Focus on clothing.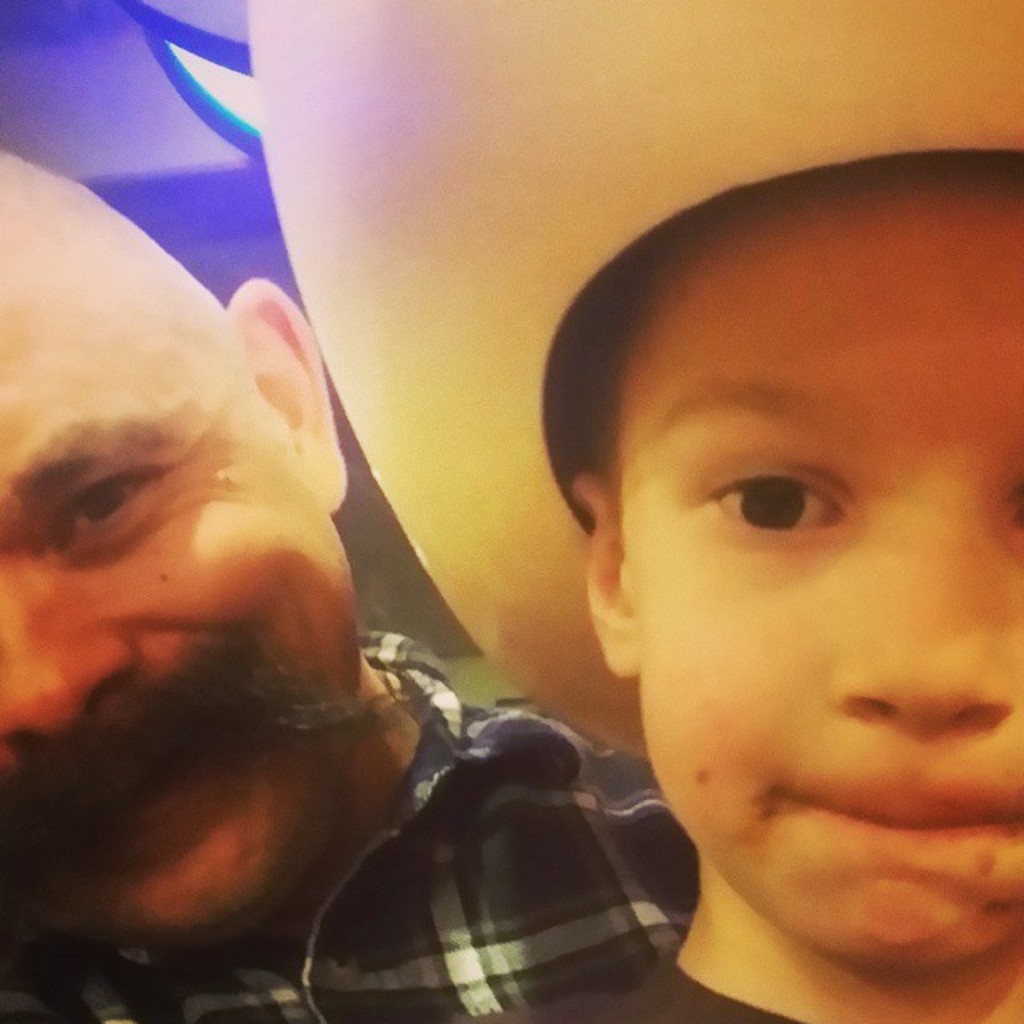
Focused at crop(0, 629, 706, 1022).
